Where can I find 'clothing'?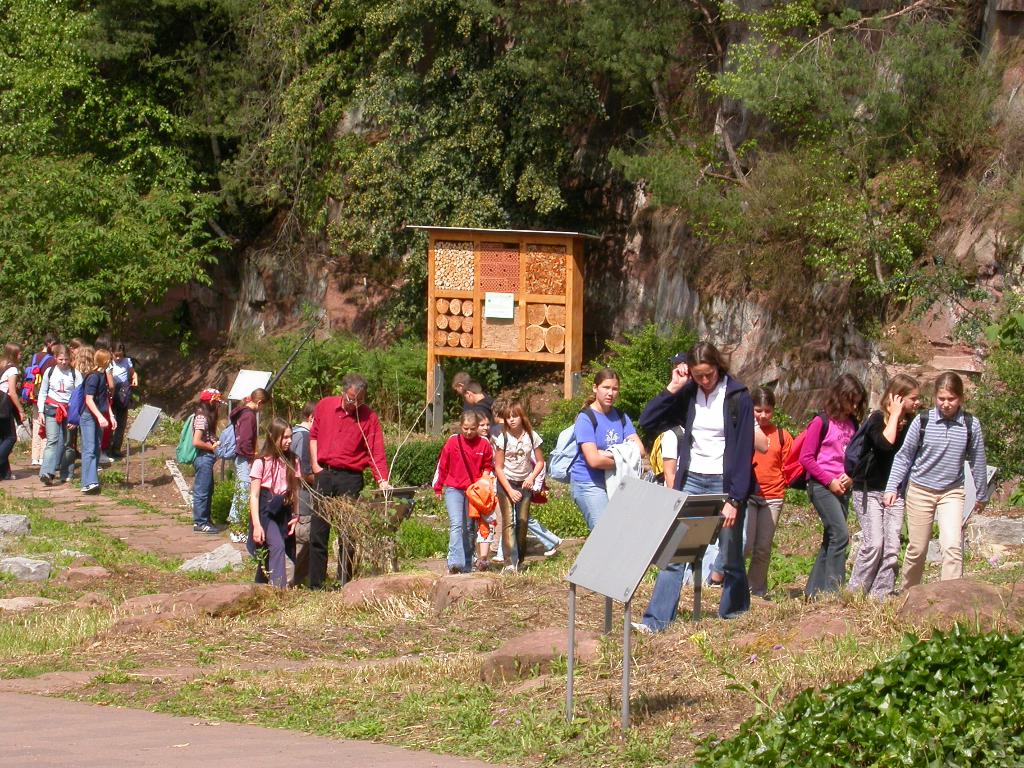
You can find it at 310, 393, 390, 580.
